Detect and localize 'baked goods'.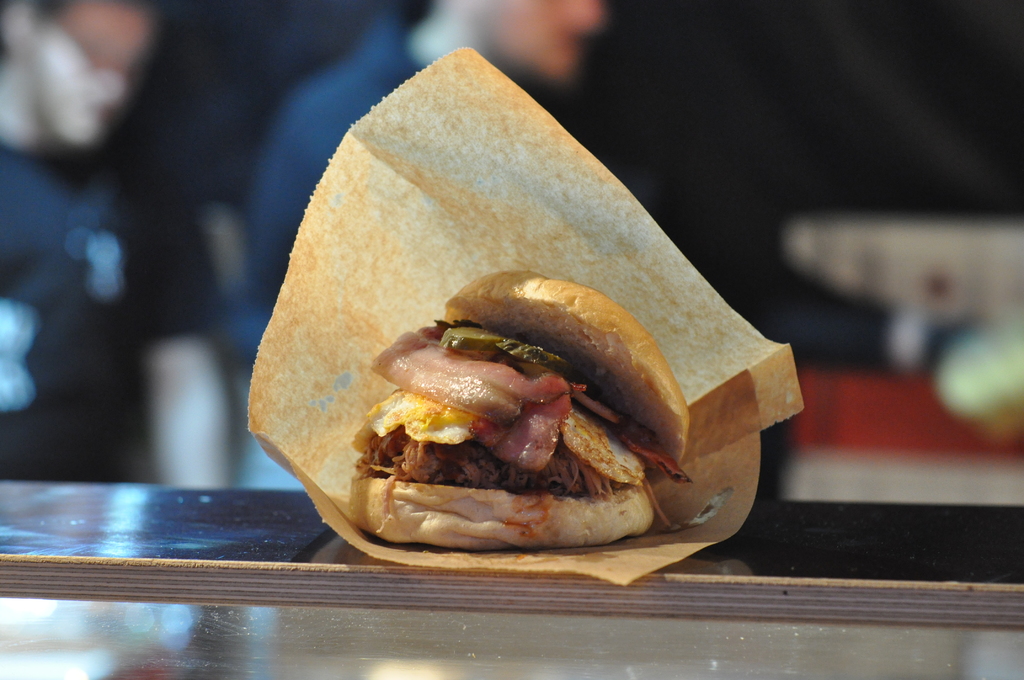
Localized at x1=348, y1=266, x2=712, y2=553.
